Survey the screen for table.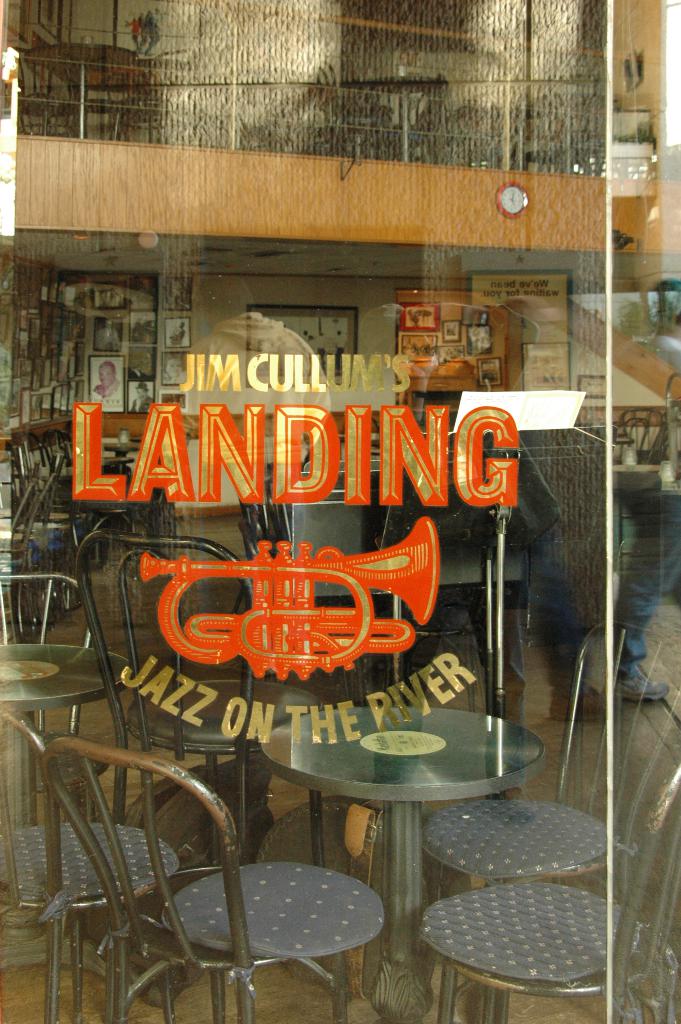
Survey found: <region>244, 703, 571, 956</region>.
